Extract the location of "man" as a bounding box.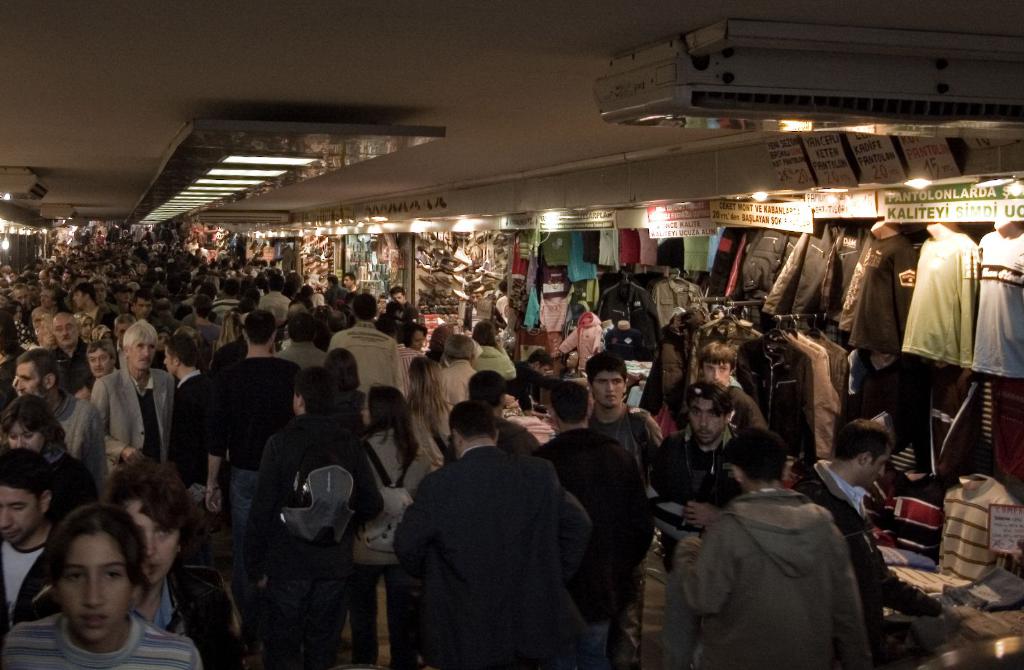
box(580, 353, 666, 669).
